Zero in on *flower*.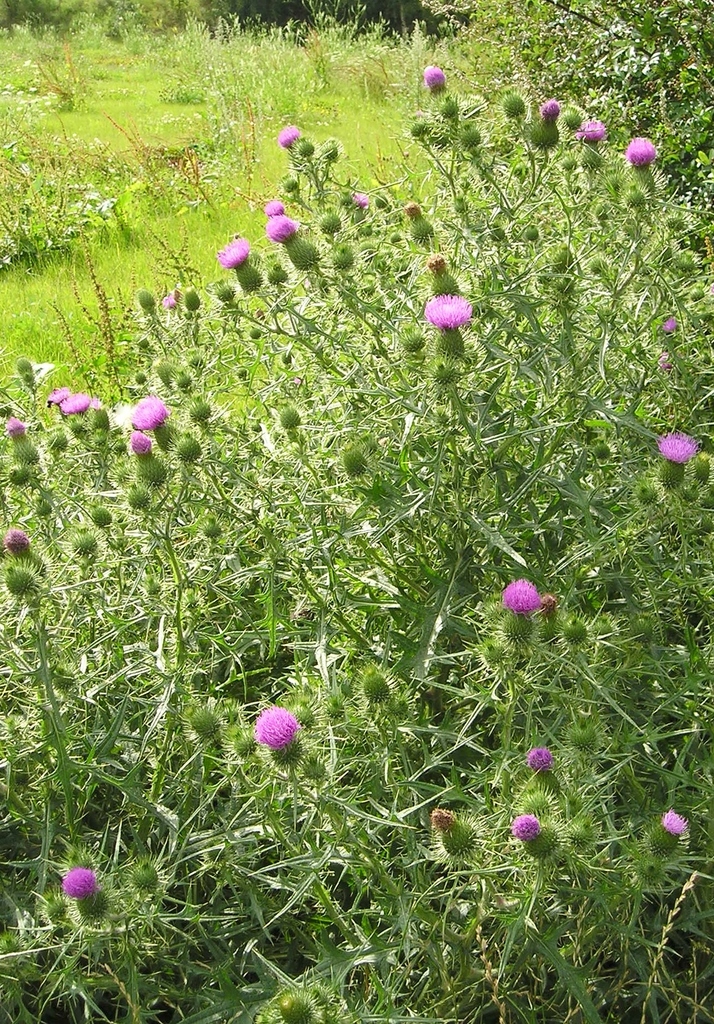
Zeroed in: Rect(58, 388, 93, 409).
